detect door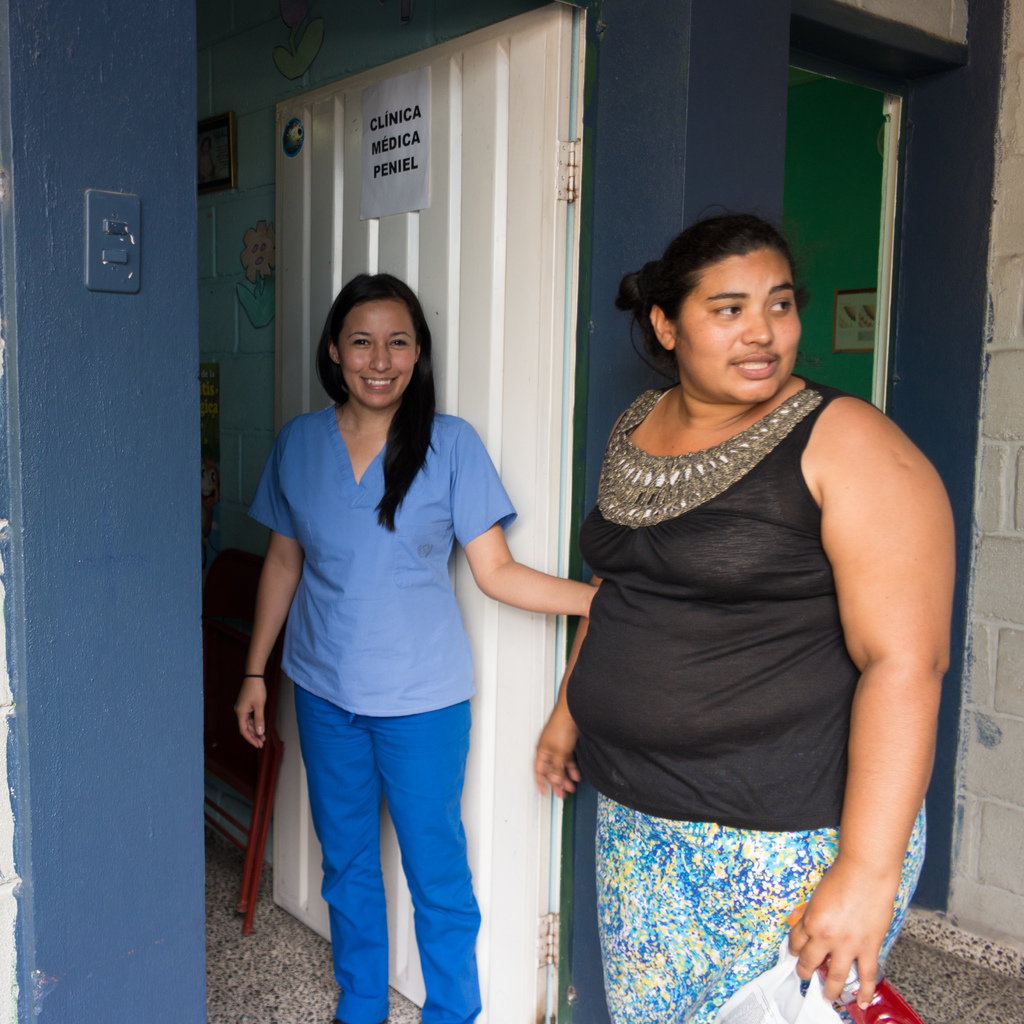
box(271, 4, 570, 1023)
